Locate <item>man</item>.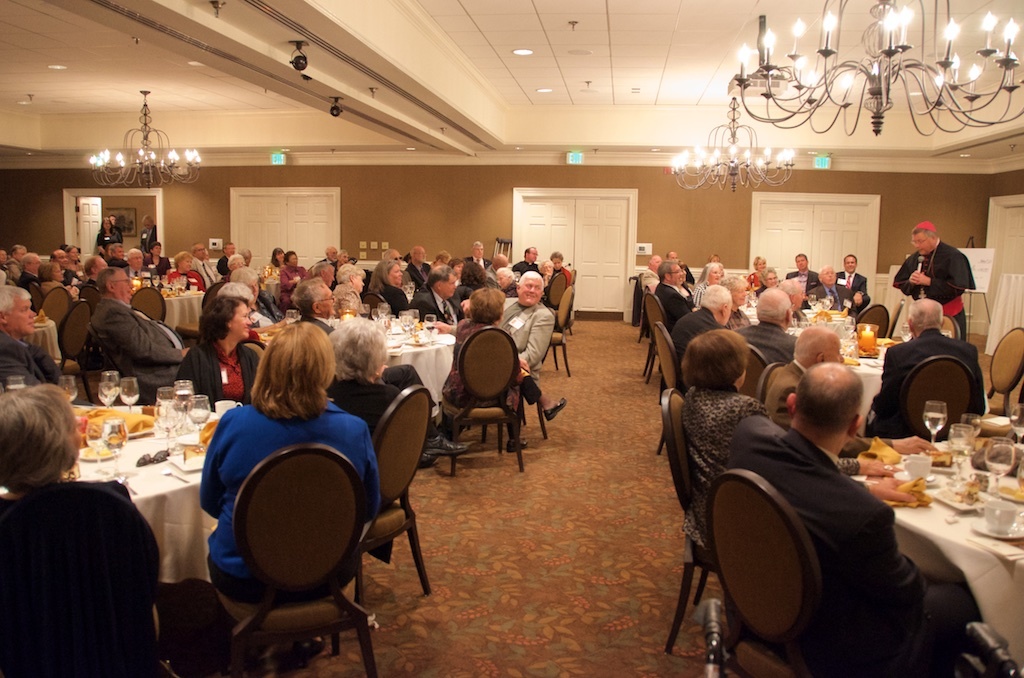
Bounding box: locate(656, 262, 696, 330).
